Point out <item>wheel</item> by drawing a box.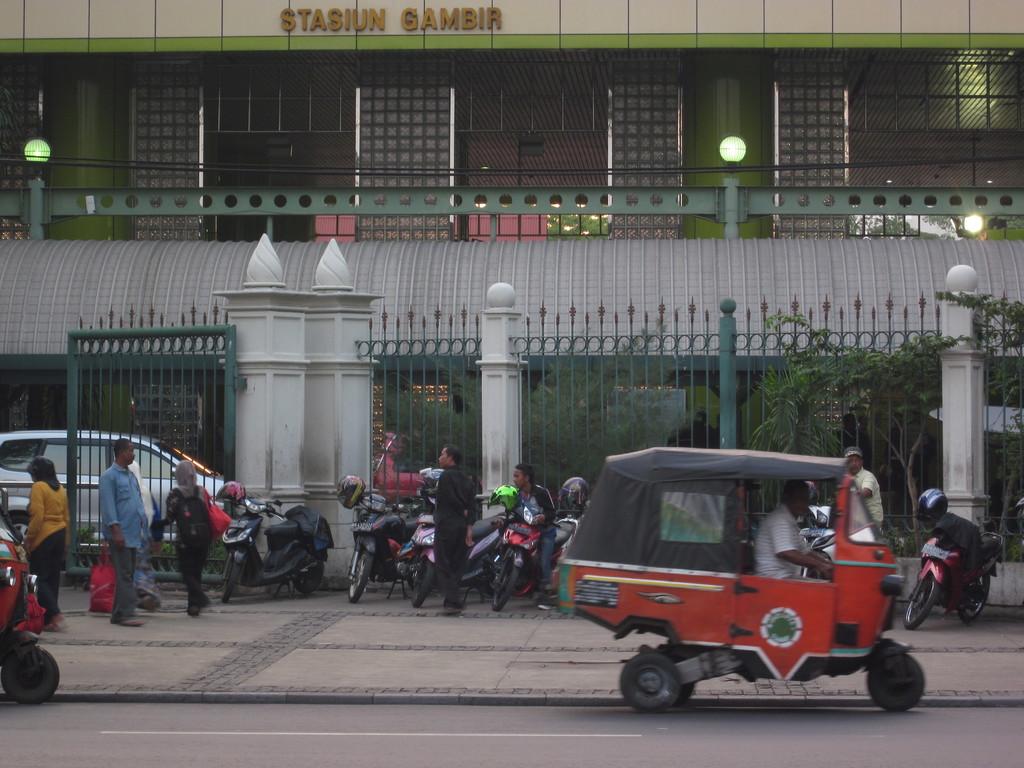
<box>620,653,682,710</box>.
